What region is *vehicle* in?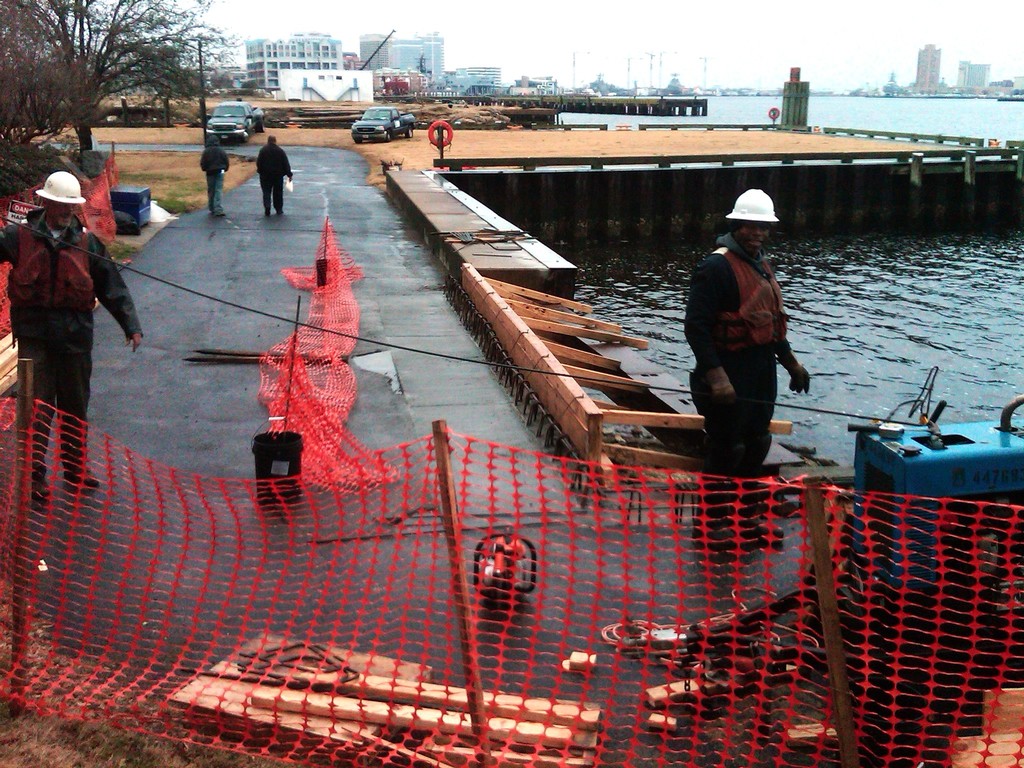
l=205, t=102, r=266, b=145.
